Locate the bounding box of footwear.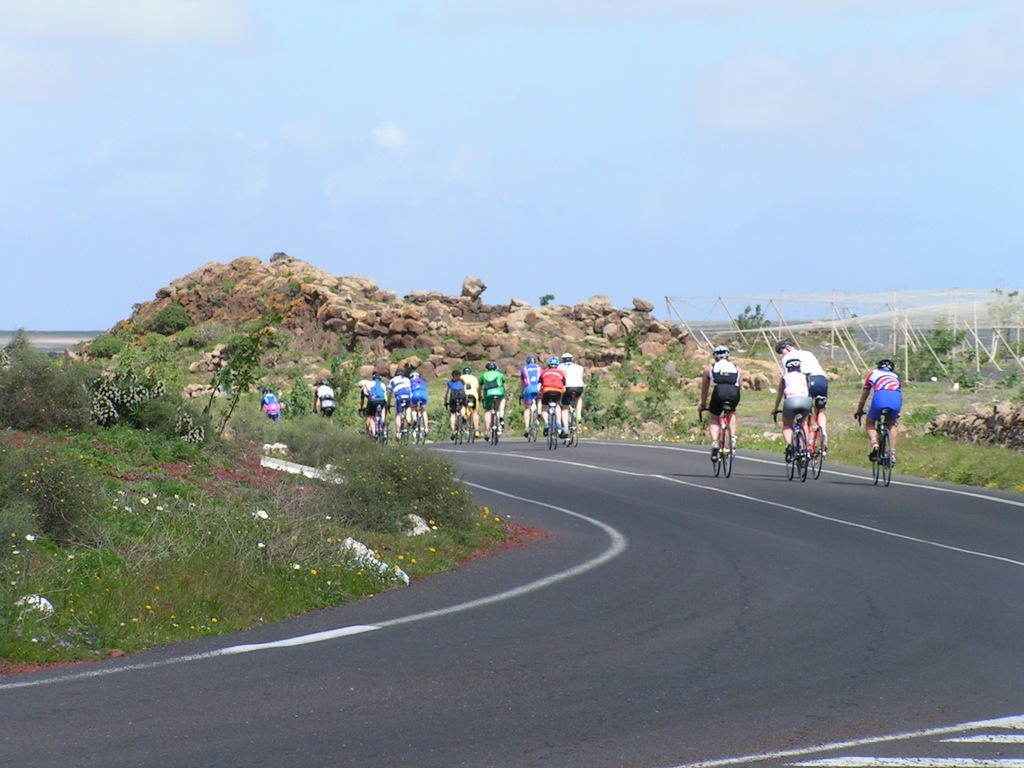
Bounding box: locate(889, 458, 896, 467).
